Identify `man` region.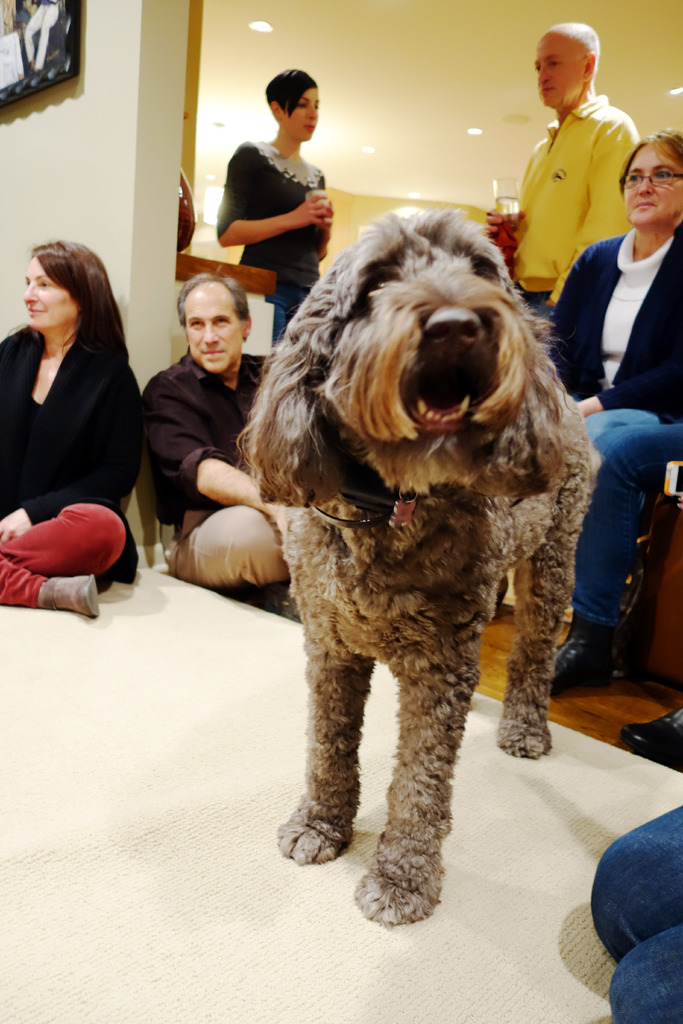
Region: locate(508, 18, 638, 332).
